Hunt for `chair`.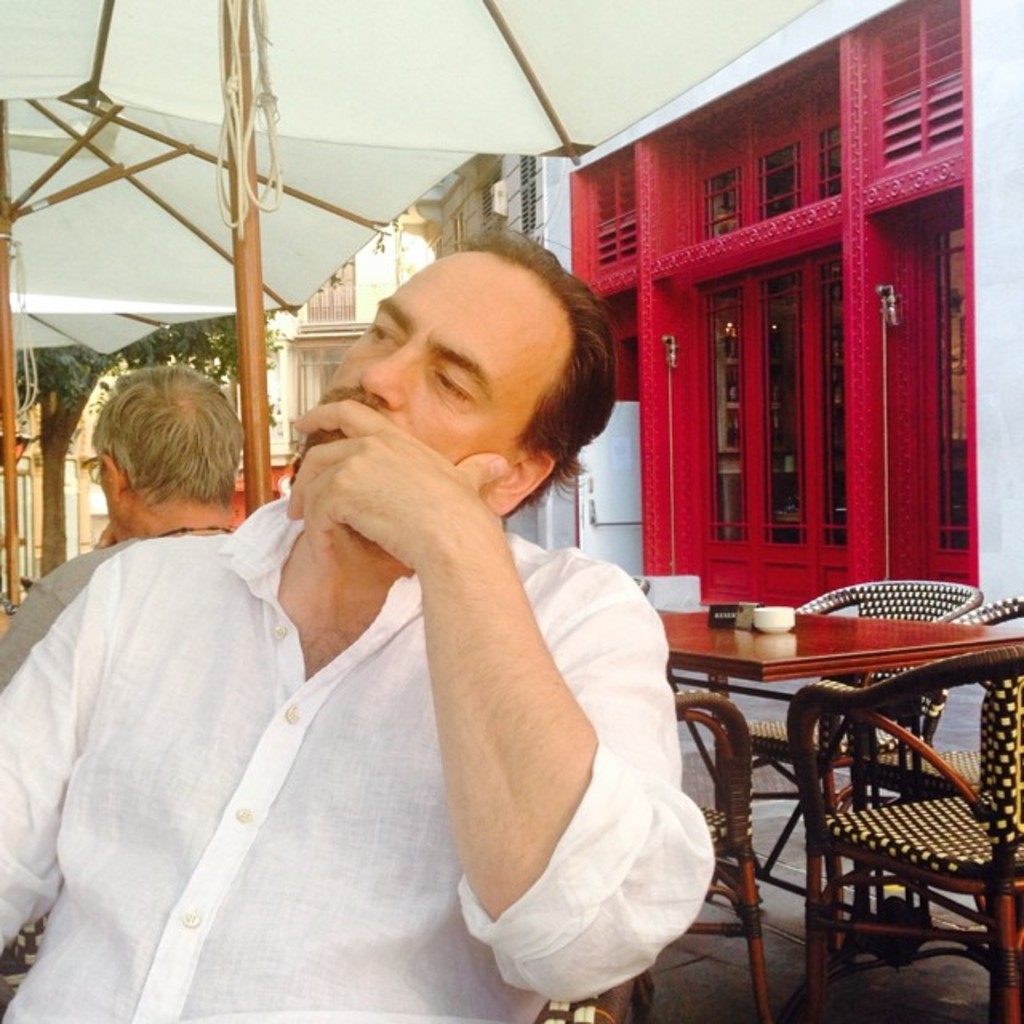
Hunted down at (787,640,1022,1022).
